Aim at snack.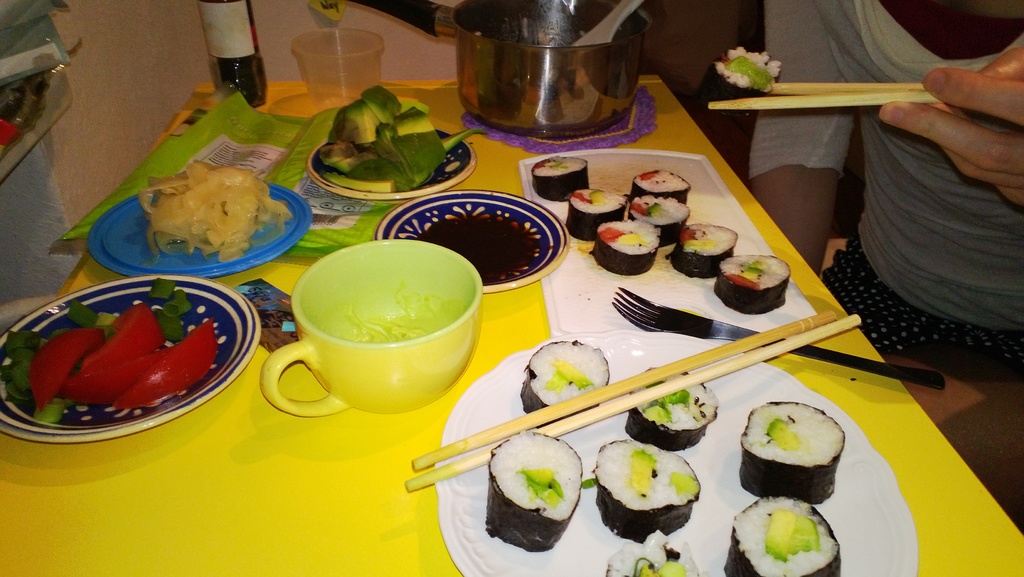
Aimed at 532:156:595:203.
